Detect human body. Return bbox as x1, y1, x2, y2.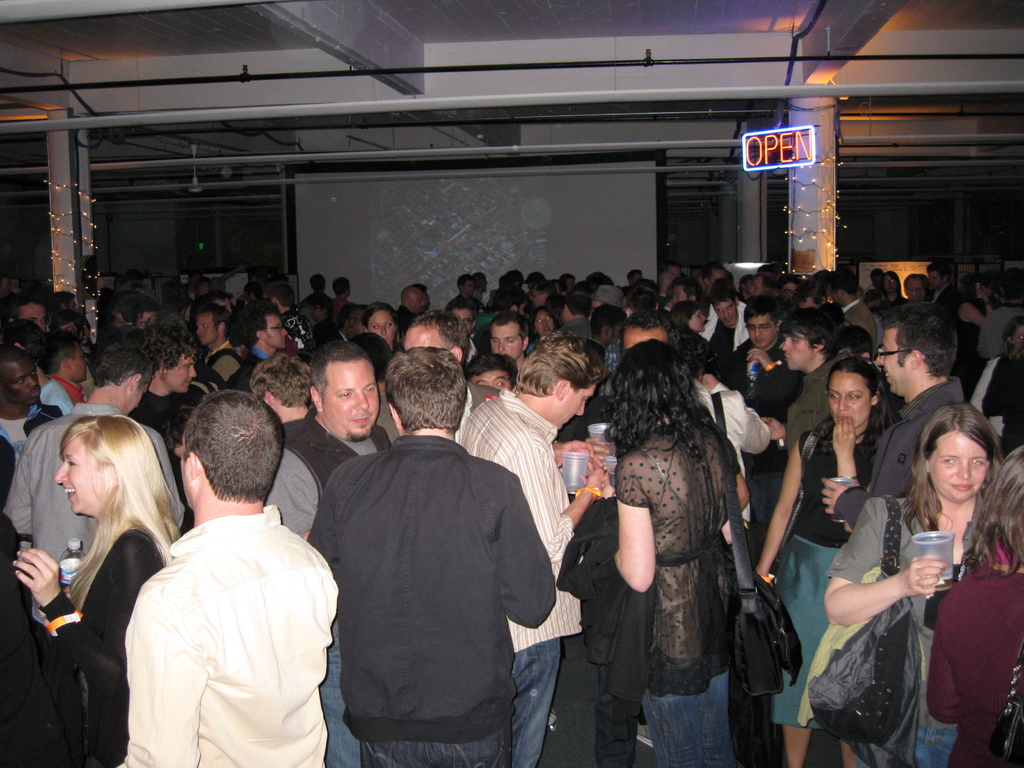
825, 371, 966, 533.
